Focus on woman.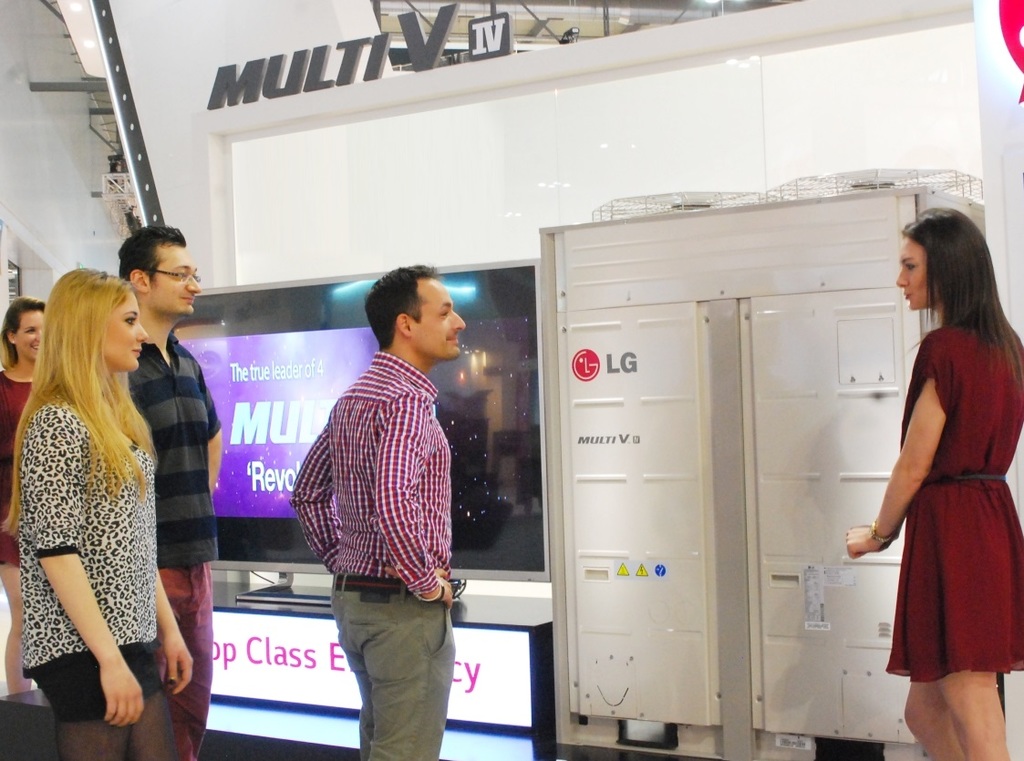
Focused at 0:262:197:760.
